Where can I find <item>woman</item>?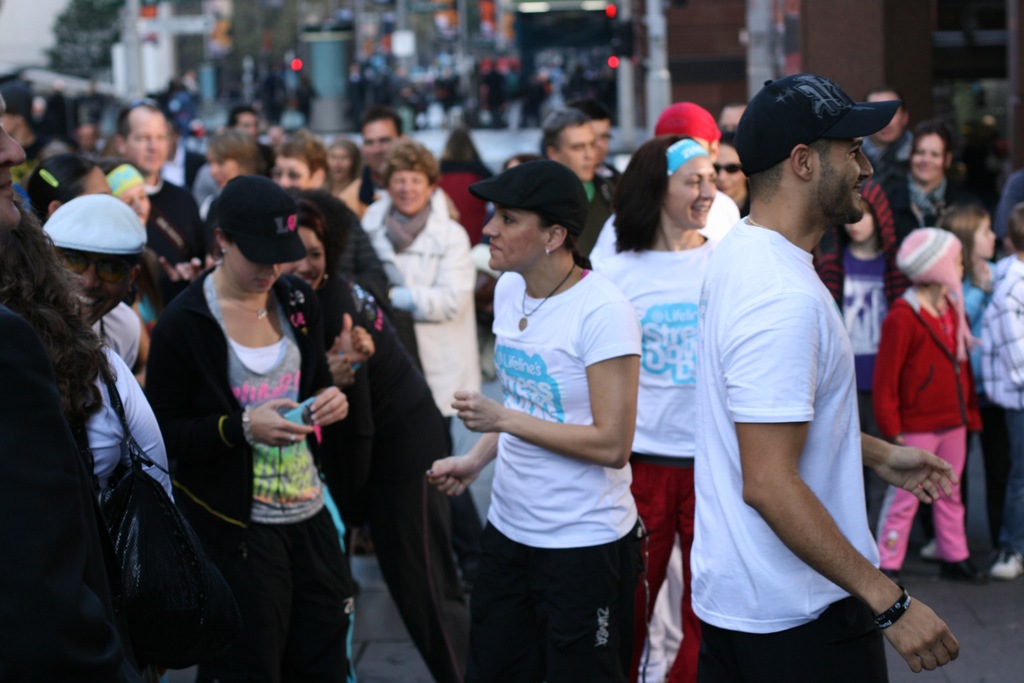
You can find it at left=443, top=158, right=666, bottom=682.
